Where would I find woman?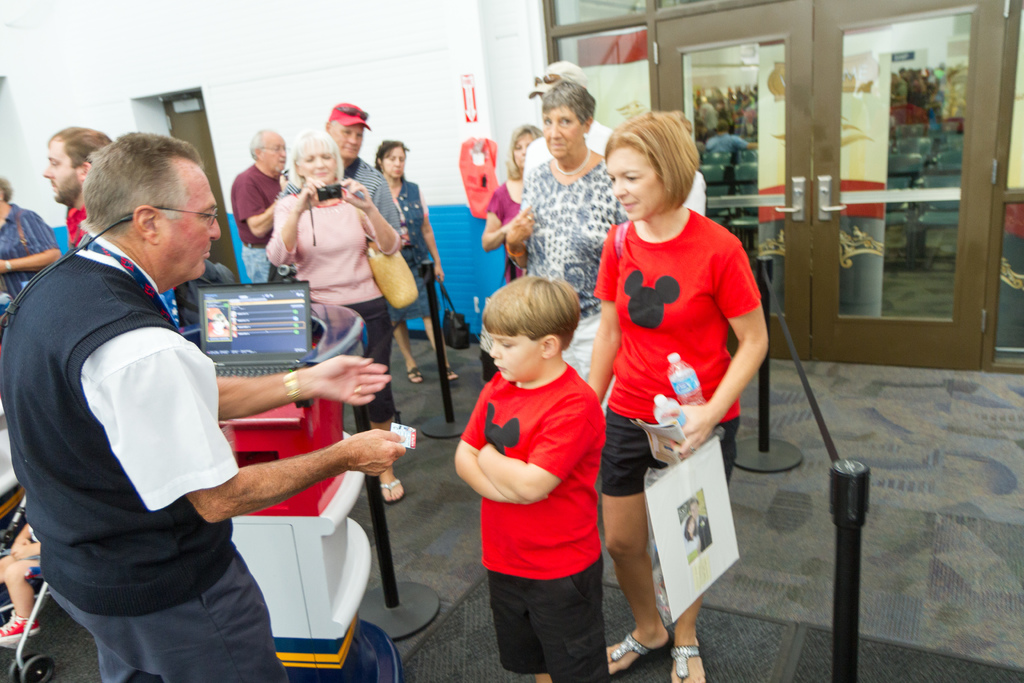
At (left=598, top=85, right=775, bottom=666).
